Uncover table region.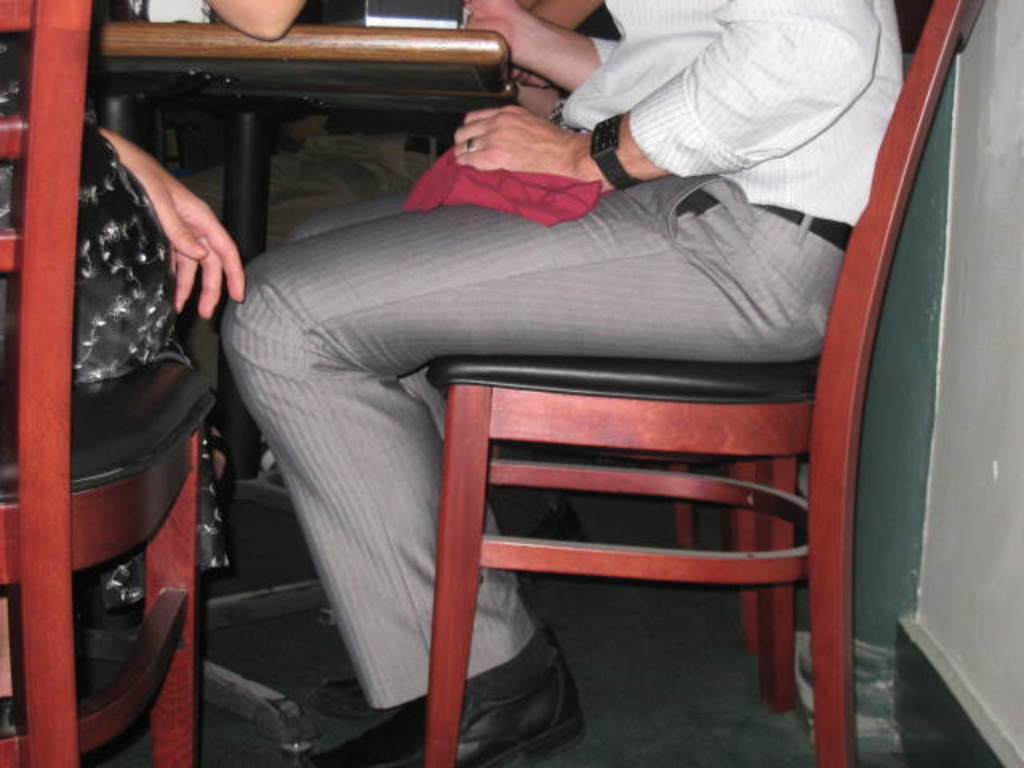
Uncovered: [left=75, top=22, right=502, bottom=742].
